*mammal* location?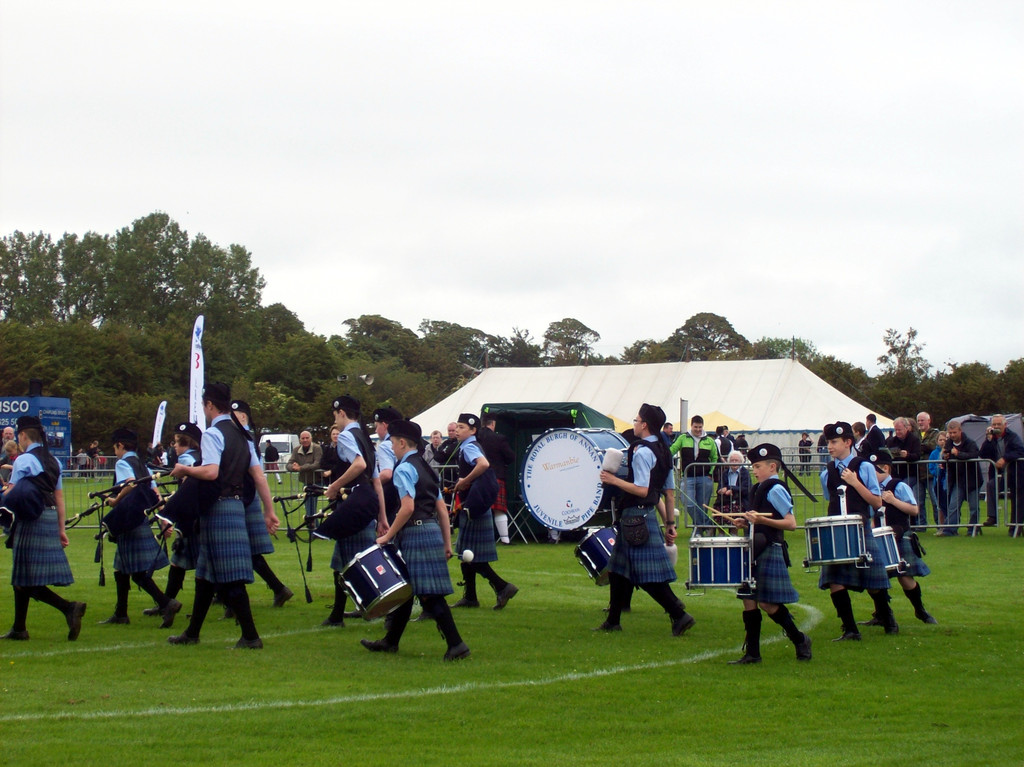
437, 422, 472, 471
